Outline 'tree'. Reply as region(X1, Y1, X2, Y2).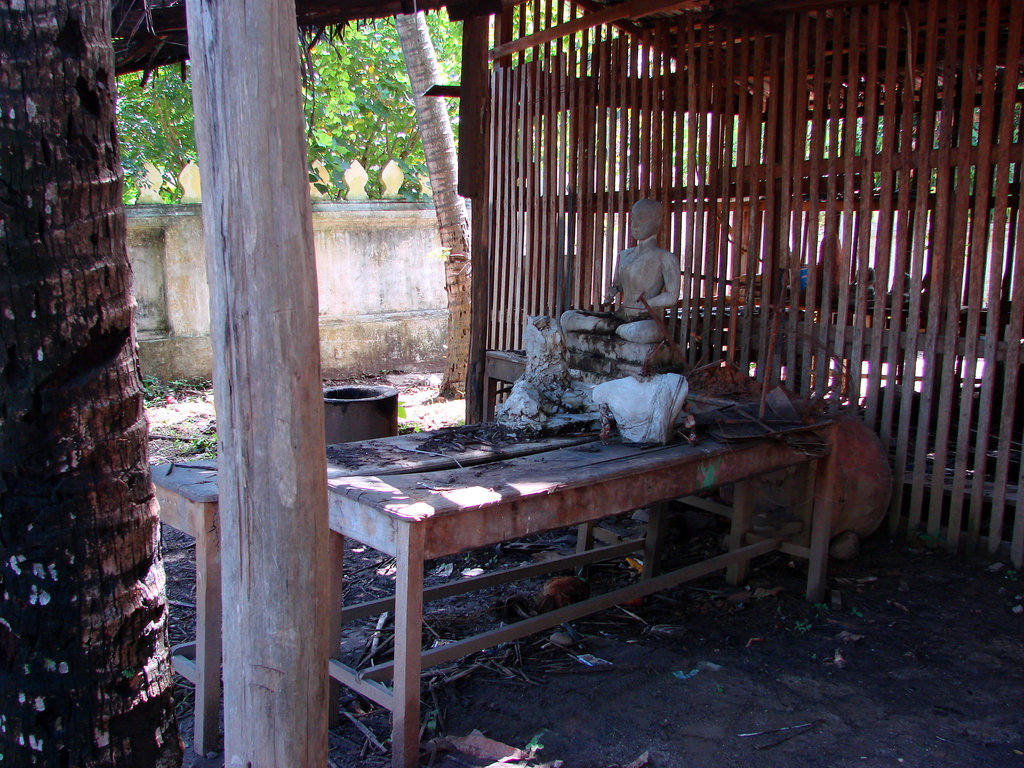
region(289, 0, 584, 191).
